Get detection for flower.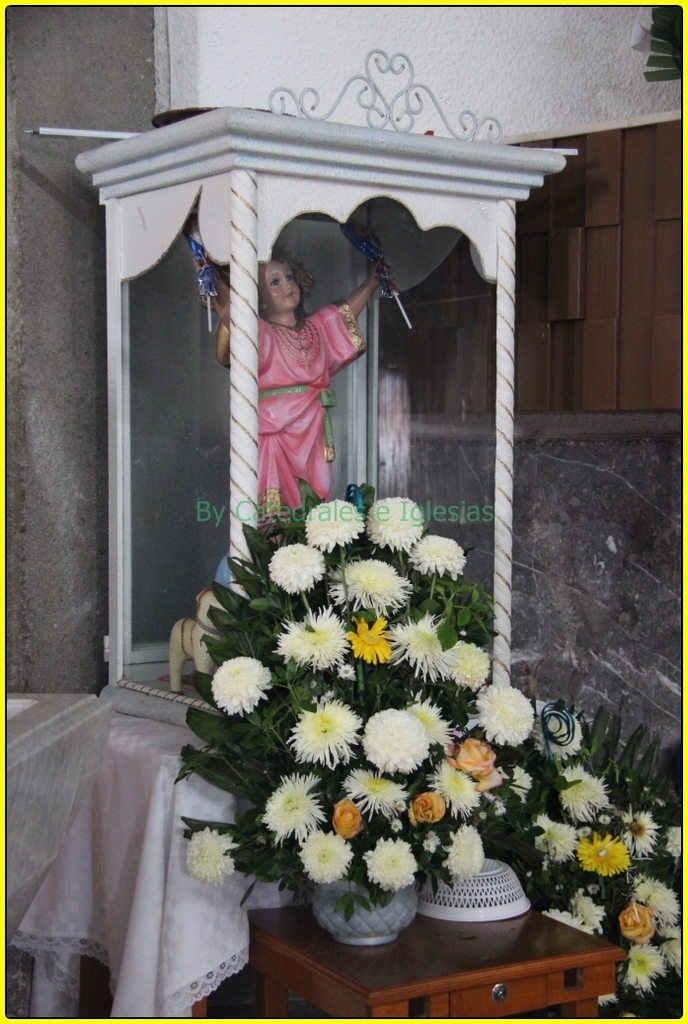
Detection: (x1=622, y1=806, x2=655, y2=859).
